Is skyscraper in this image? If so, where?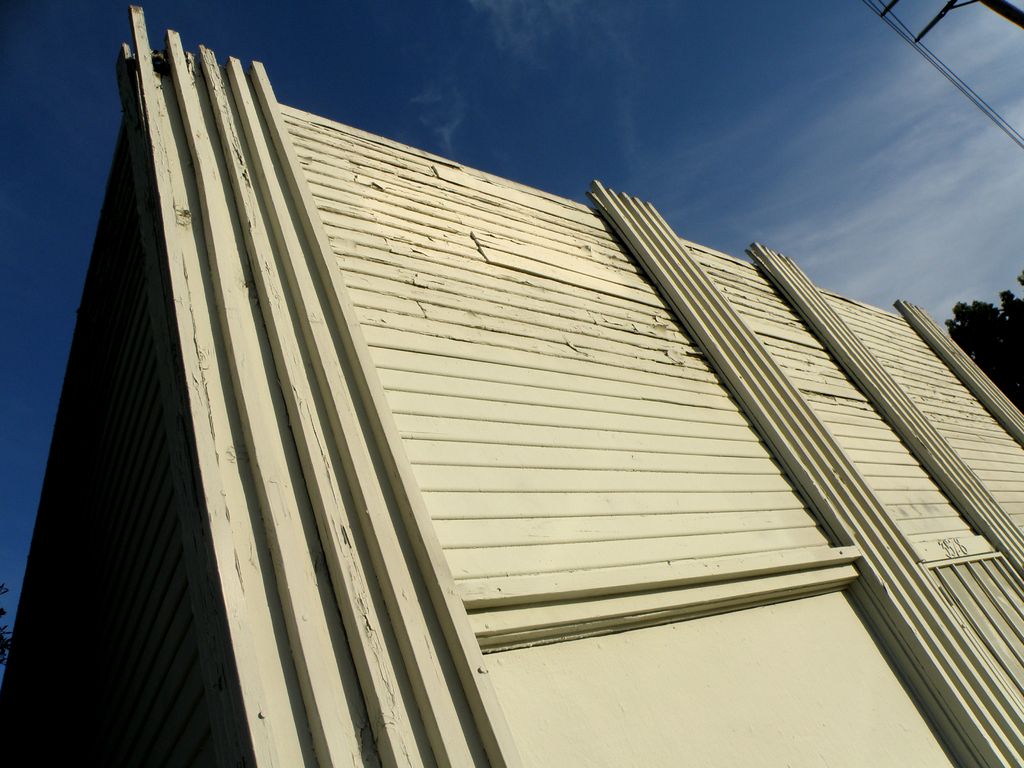
Yes, at <region>0, 0, 1023, 765</region>.
